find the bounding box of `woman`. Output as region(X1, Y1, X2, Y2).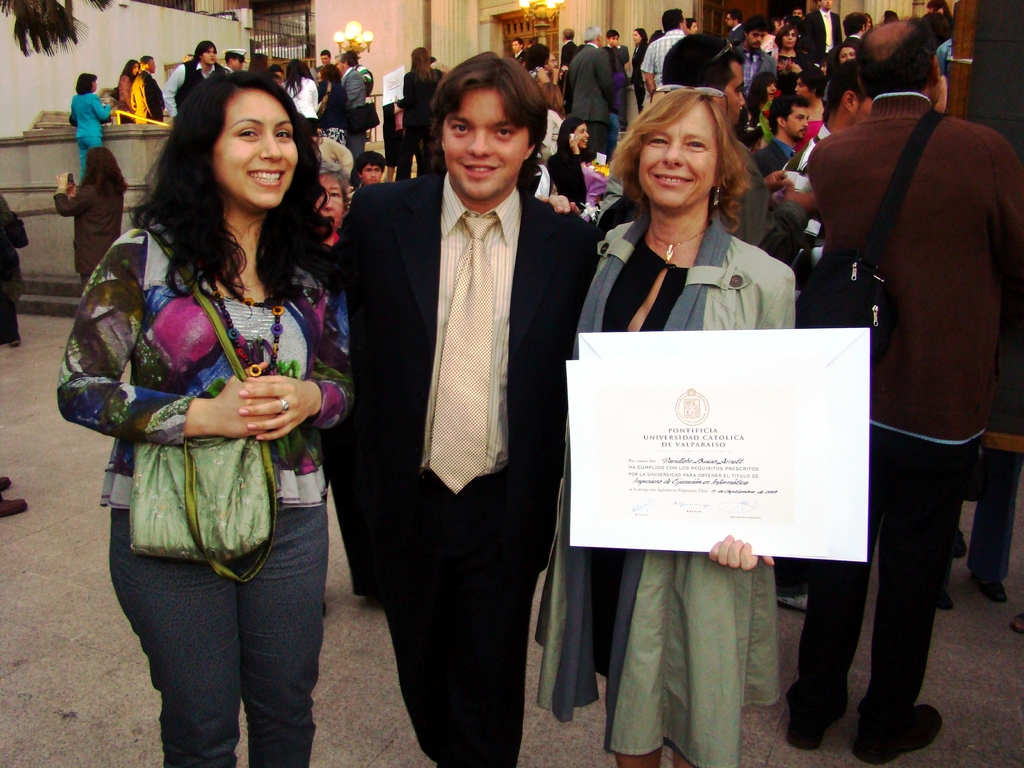
region(926, 0, 956, 31).
